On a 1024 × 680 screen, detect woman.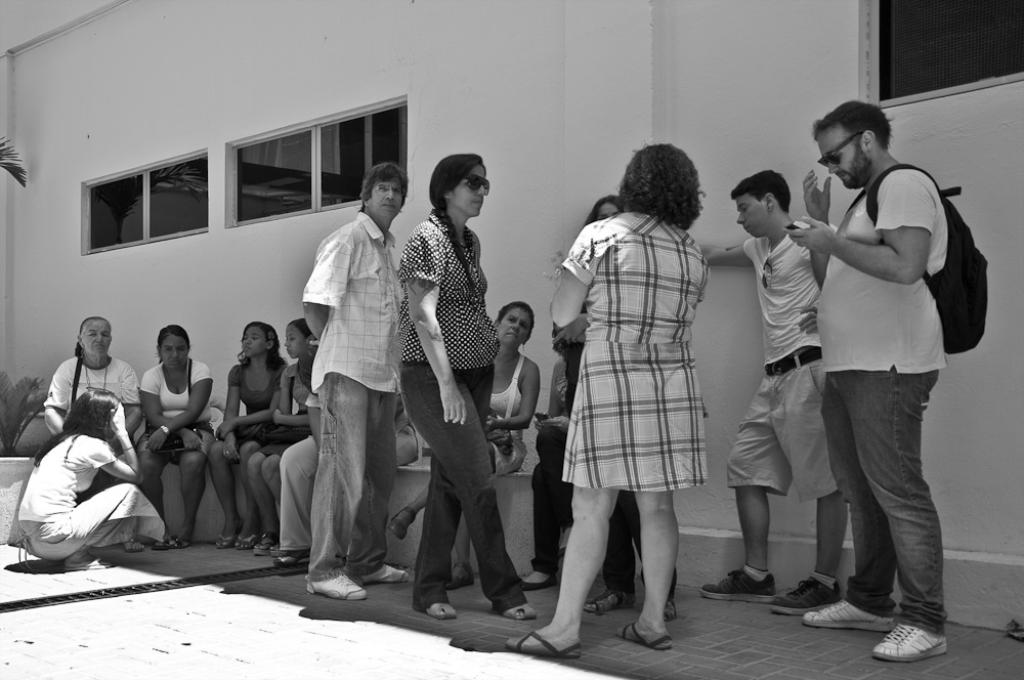
crop(137, 324, 216, 549).
